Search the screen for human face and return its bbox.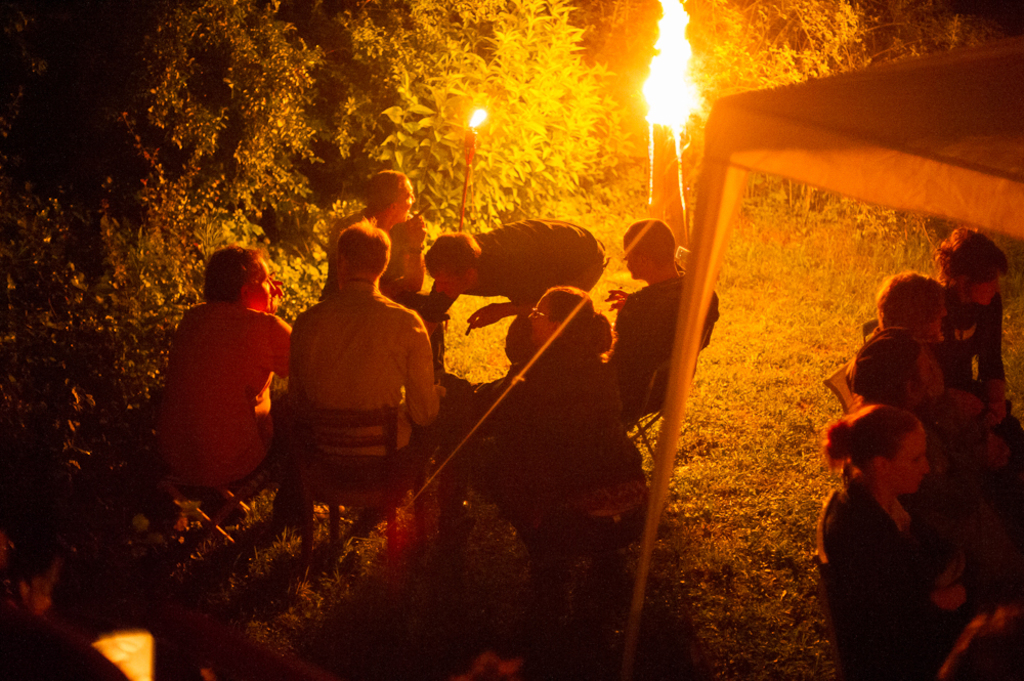
Found: 972 272 1004 308.
